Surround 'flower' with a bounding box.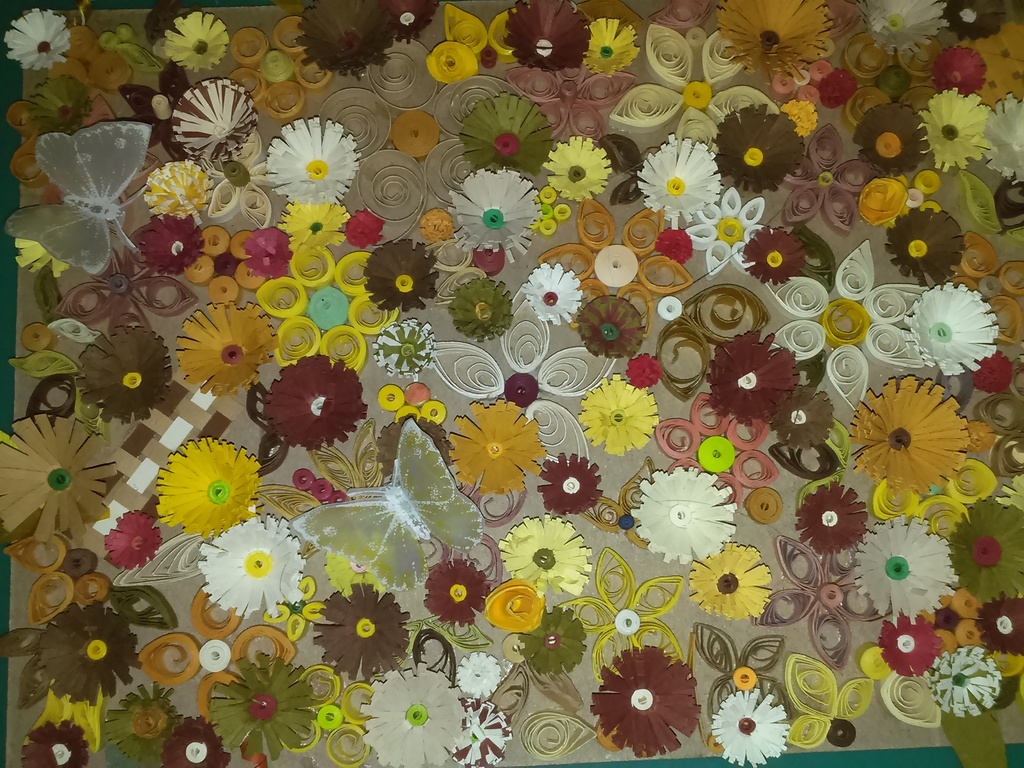
577:295:643:352.
